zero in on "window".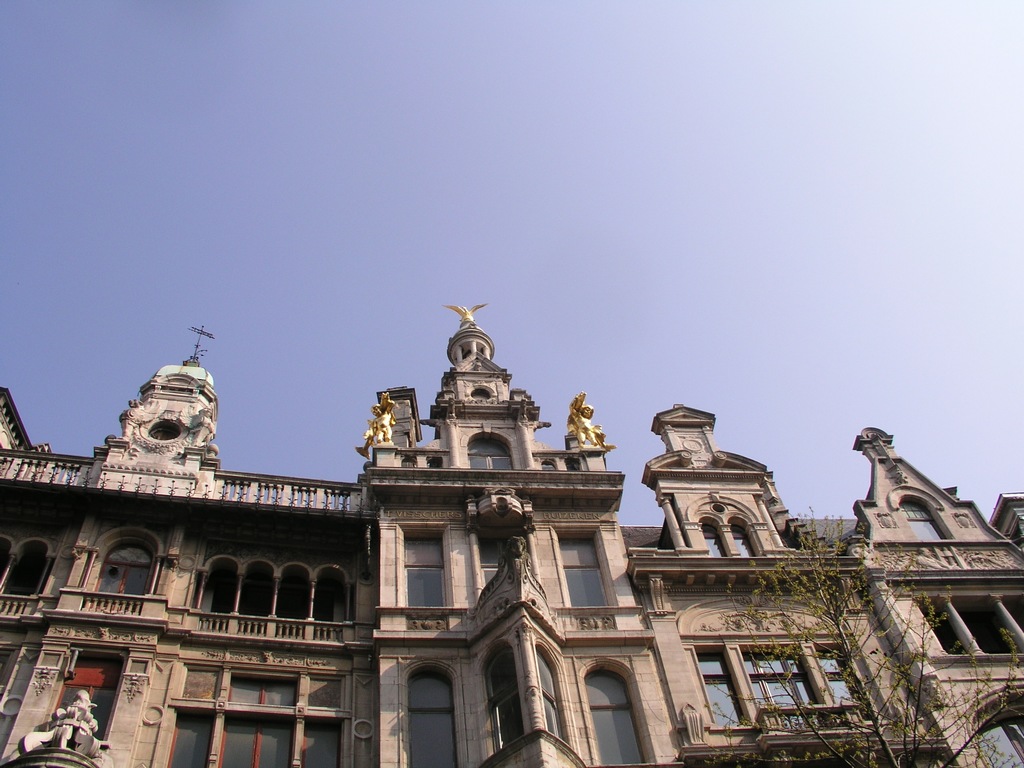
Zeroed in: (422, 452, 445, 471).
